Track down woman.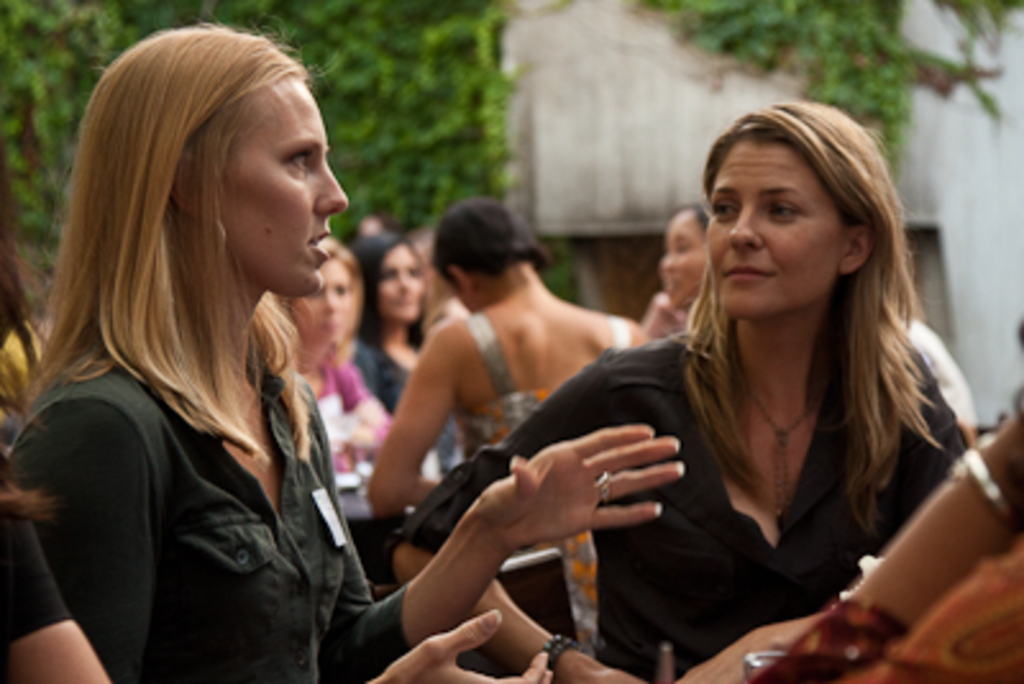
Tracked to bbox=[0, 215, 46, 453].
